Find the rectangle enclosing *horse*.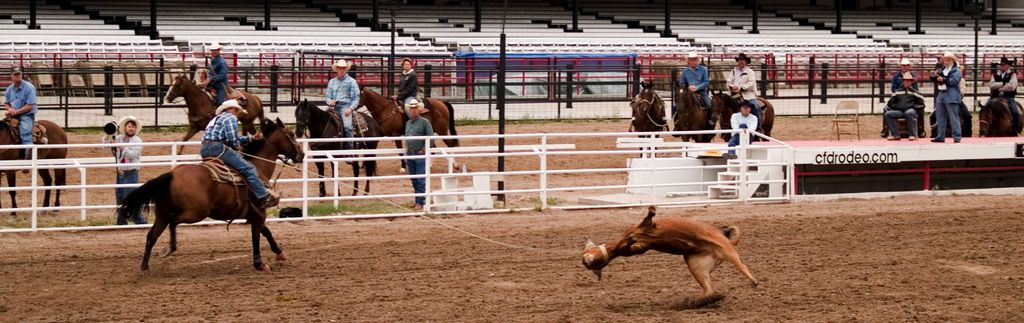
[x1=630, y1=86, x2=666, y2=157].
